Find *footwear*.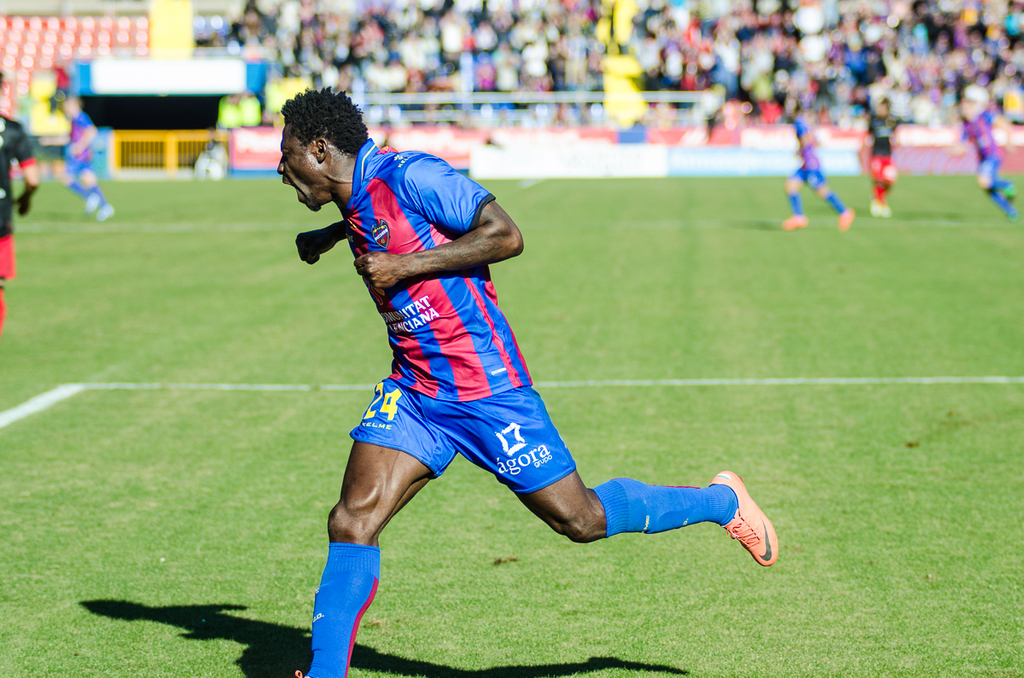
rect(731, 488, 792, 575).
